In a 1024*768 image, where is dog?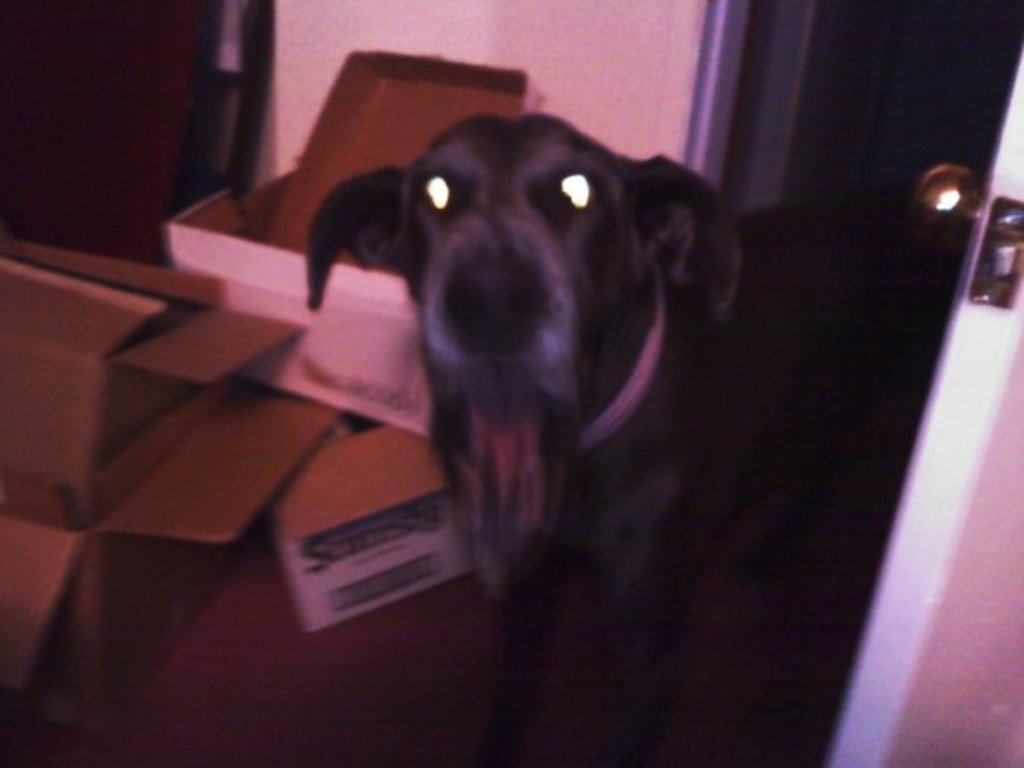
left=298, top=112, right=990, bottom=766.
